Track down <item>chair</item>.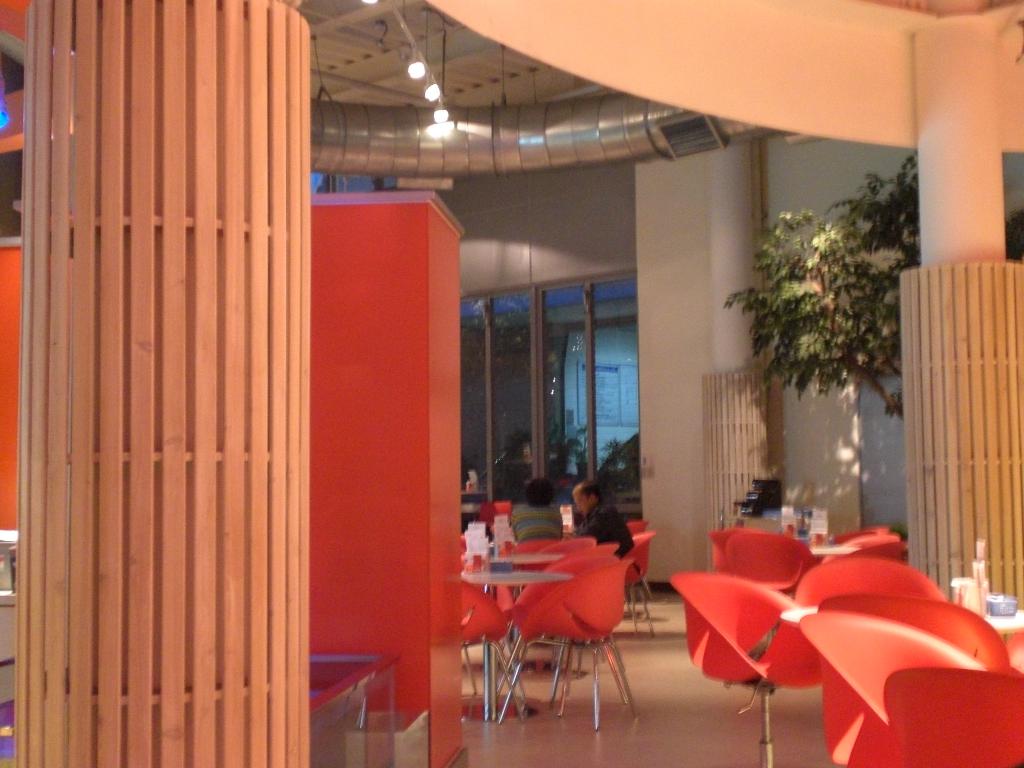
Tracked to <box>814,593,1014,668</box>.
